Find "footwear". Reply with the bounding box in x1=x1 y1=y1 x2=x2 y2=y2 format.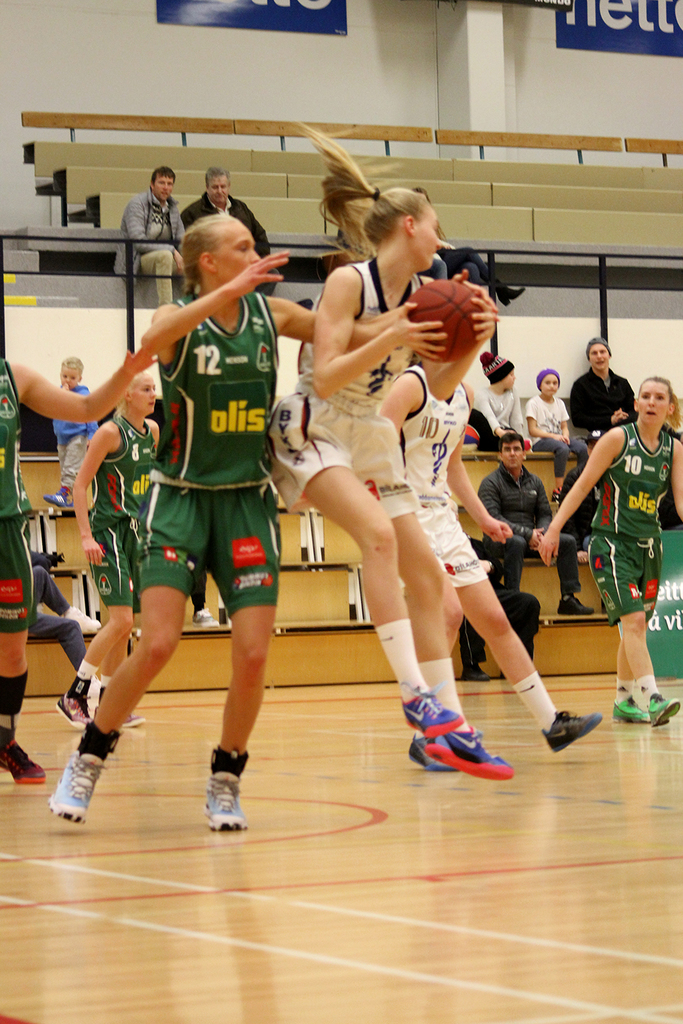
x1=464 y1=661 x2=492 y2=684.
